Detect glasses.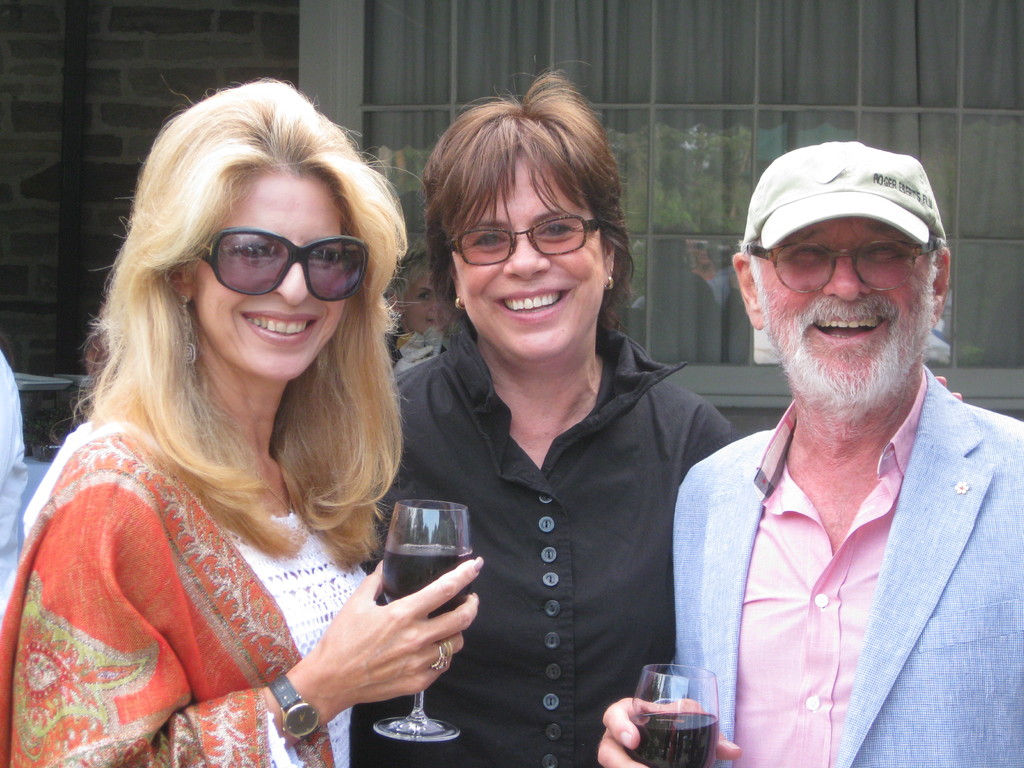
Detected at select_region(765, 239, 946, 287).
